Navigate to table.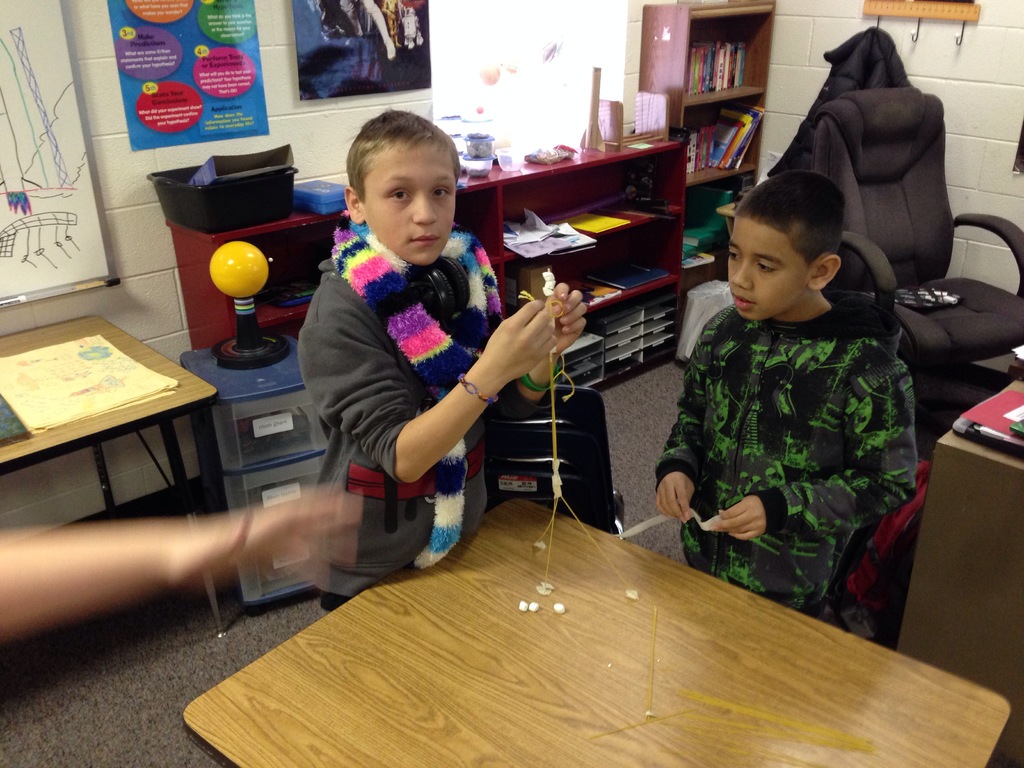
Navigation target: [167,145,687,396].
